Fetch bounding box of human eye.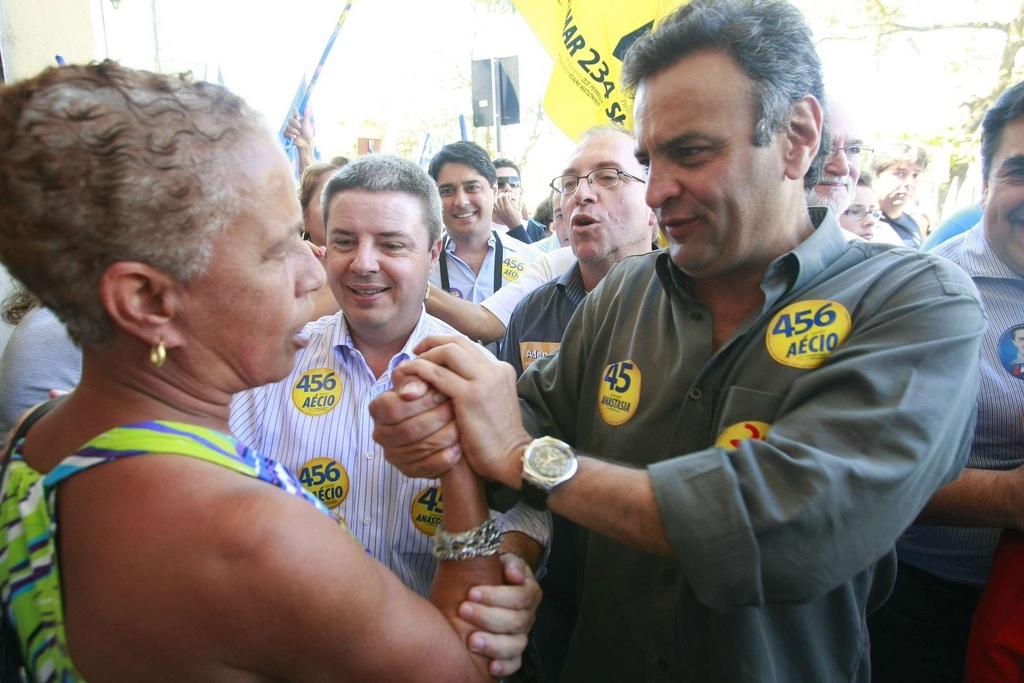
Bbox: region(671, 134, 729, 170).
